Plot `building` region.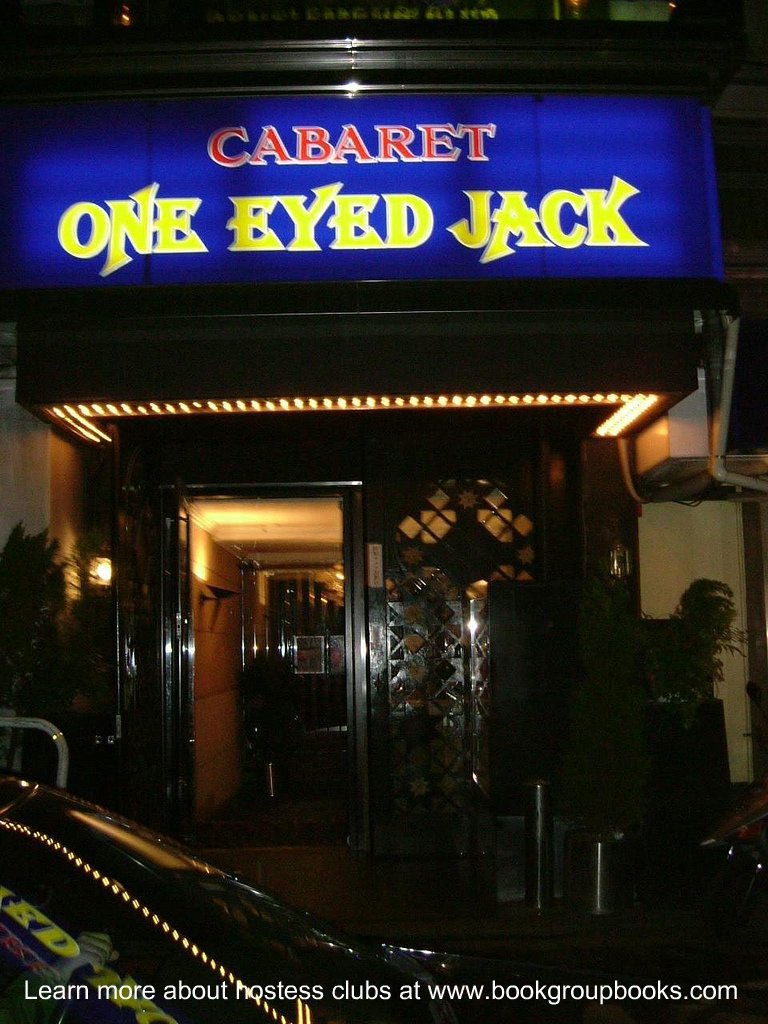
Plotted at [left=0, top=2, right=767, bottom=910].
